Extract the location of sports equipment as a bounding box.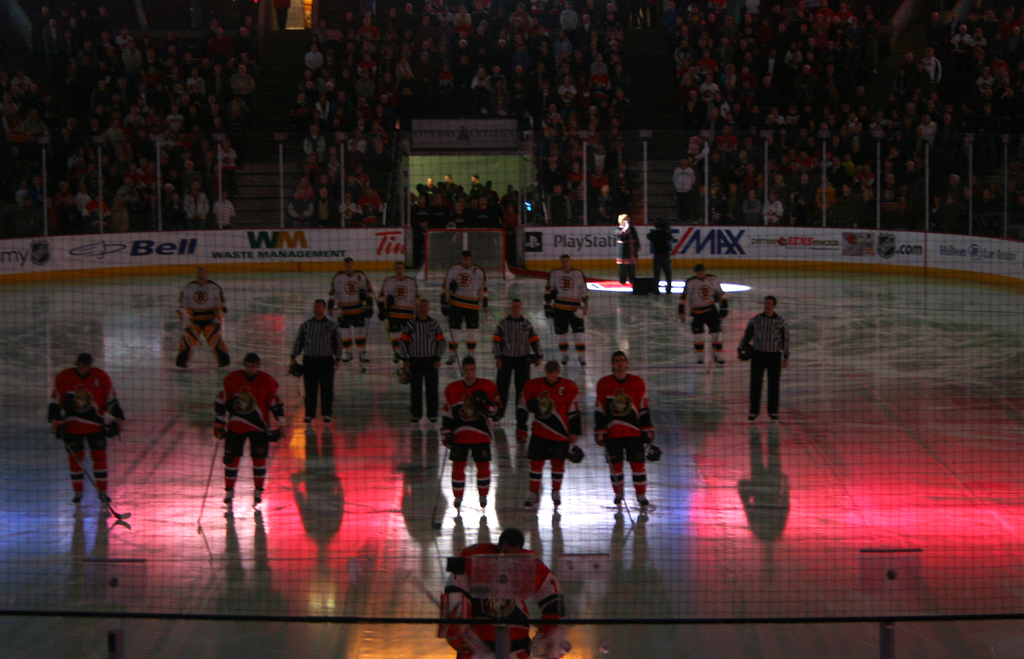
detection(604, 453, 633, 528).
